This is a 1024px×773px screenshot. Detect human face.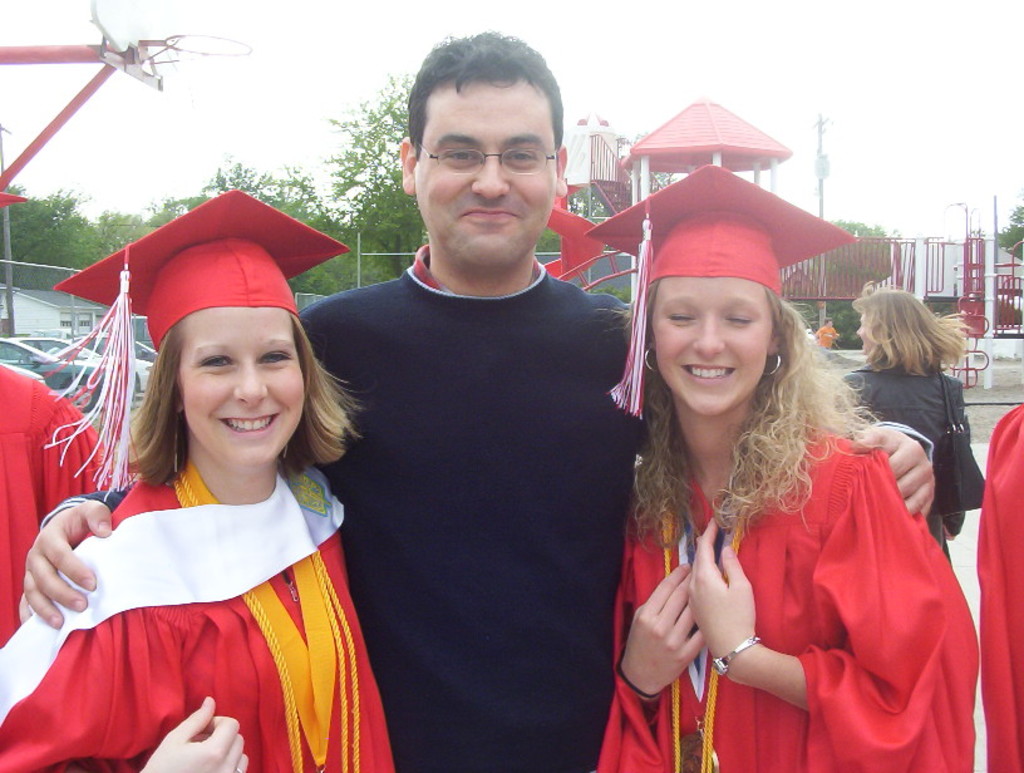
pyautogui.locateOnScreen(651, 274, 771, 417).
